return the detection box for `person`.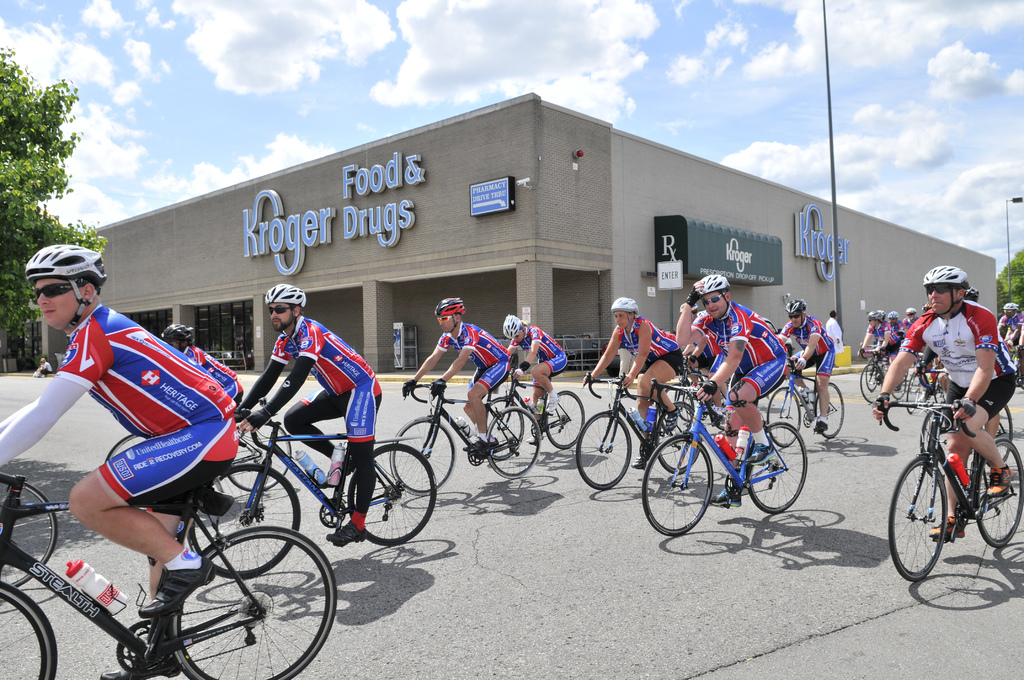
BBox(869, 265, 1010, 545).
